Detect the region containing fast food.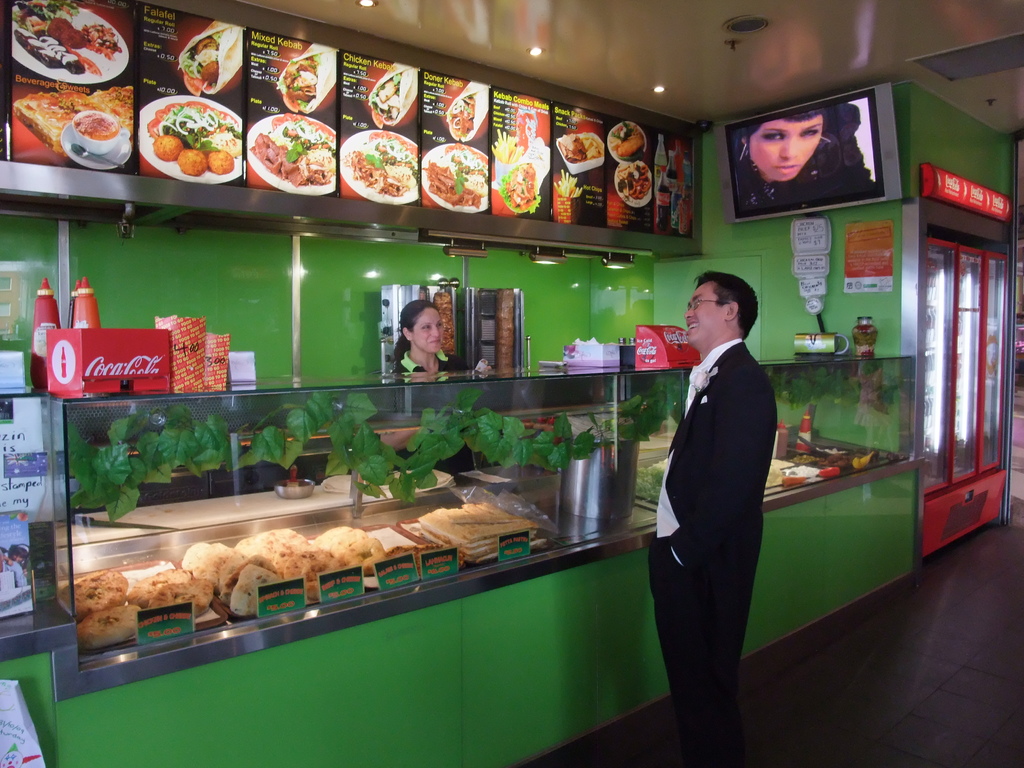
pyautogui.locateOnScreen(15, 6, 123, 82).
